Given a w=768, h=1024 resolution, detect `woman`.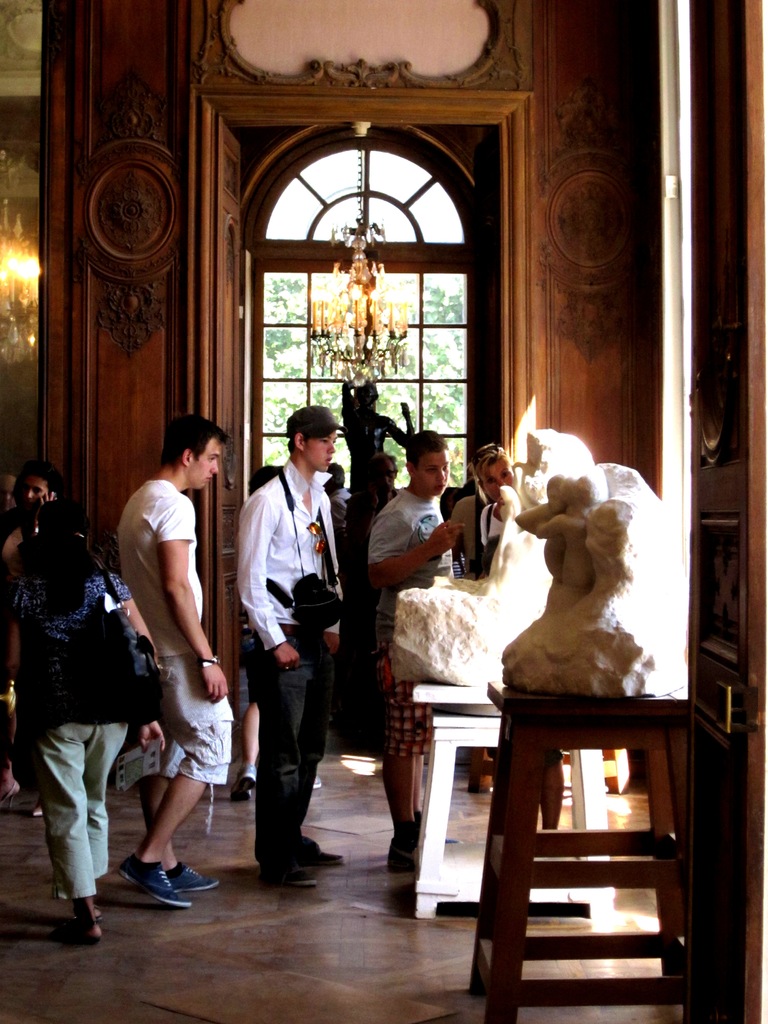
Rect(468, 448, 514, 575).
